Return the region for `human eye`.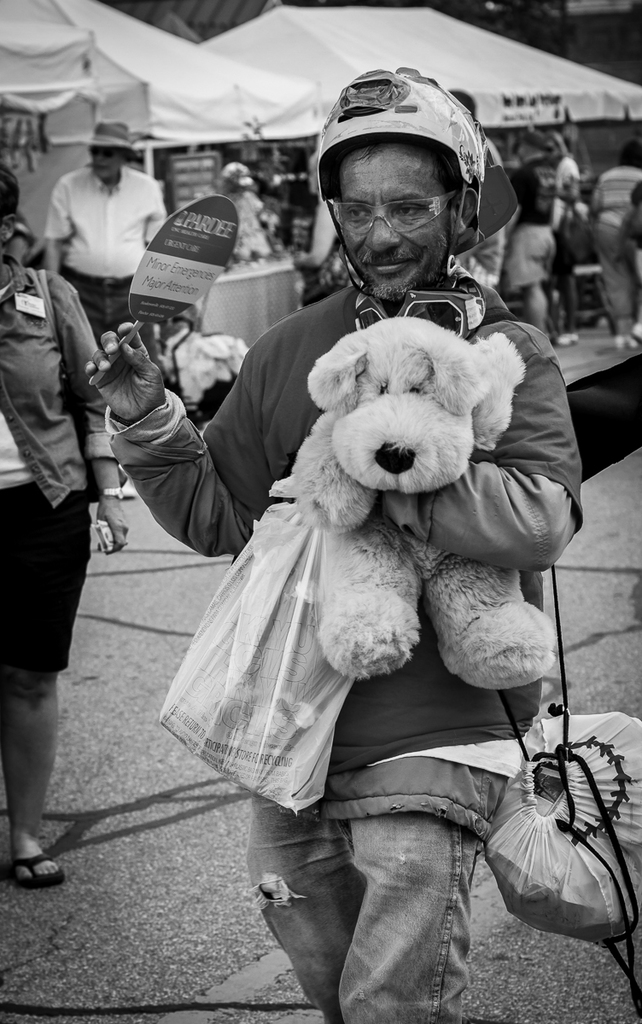
401/197/428/222.
